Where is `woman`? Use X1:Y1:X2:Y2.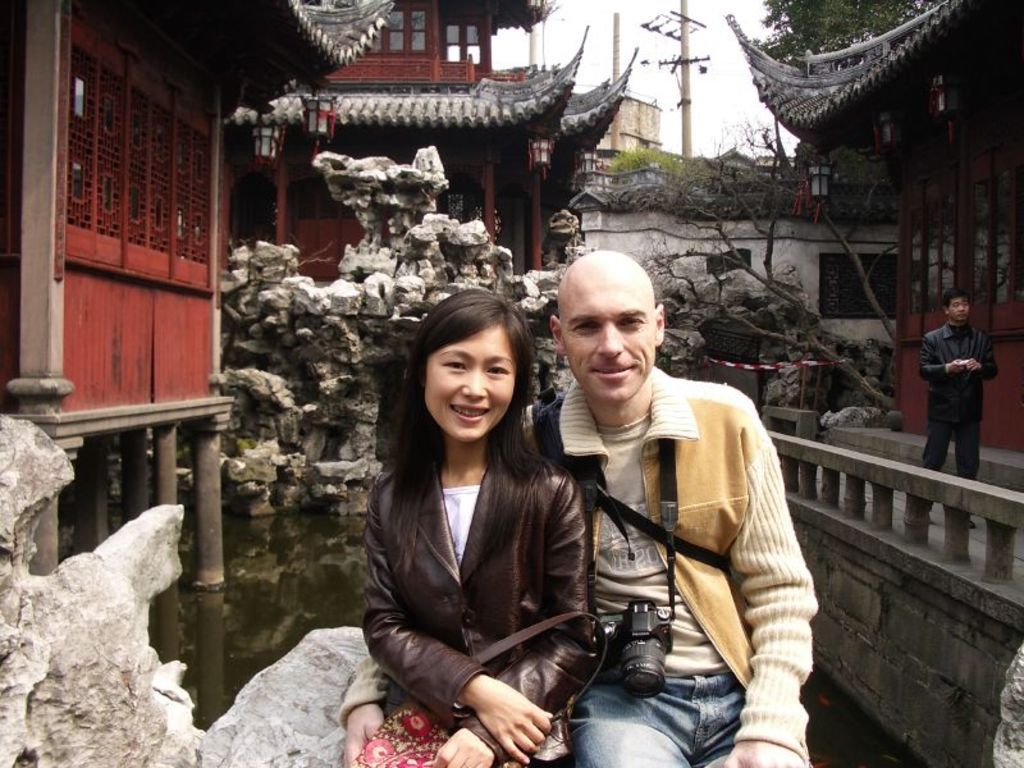
357:292:594:767.
